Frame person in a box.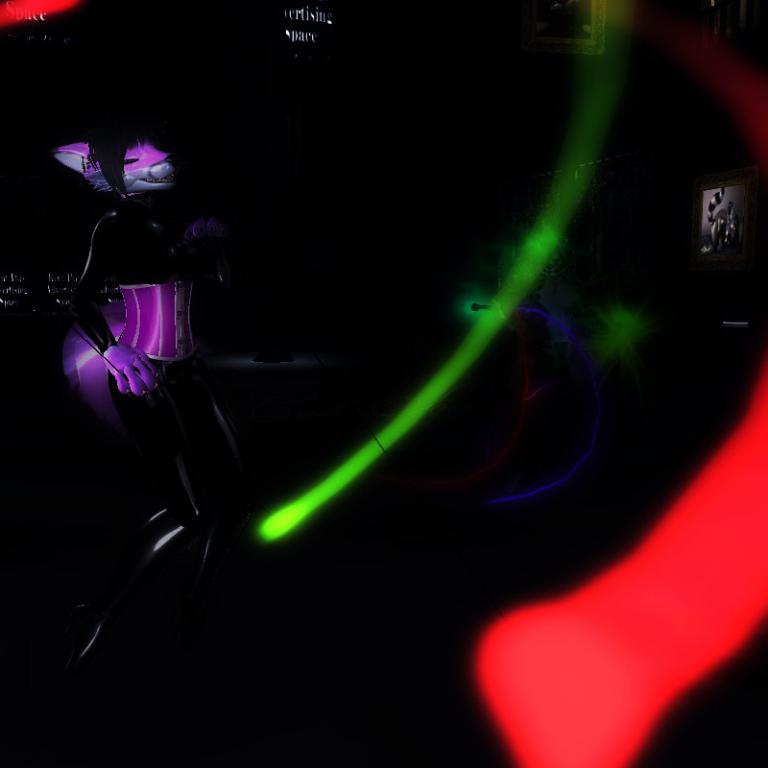
l=65, t=139, r=204, b=421.
